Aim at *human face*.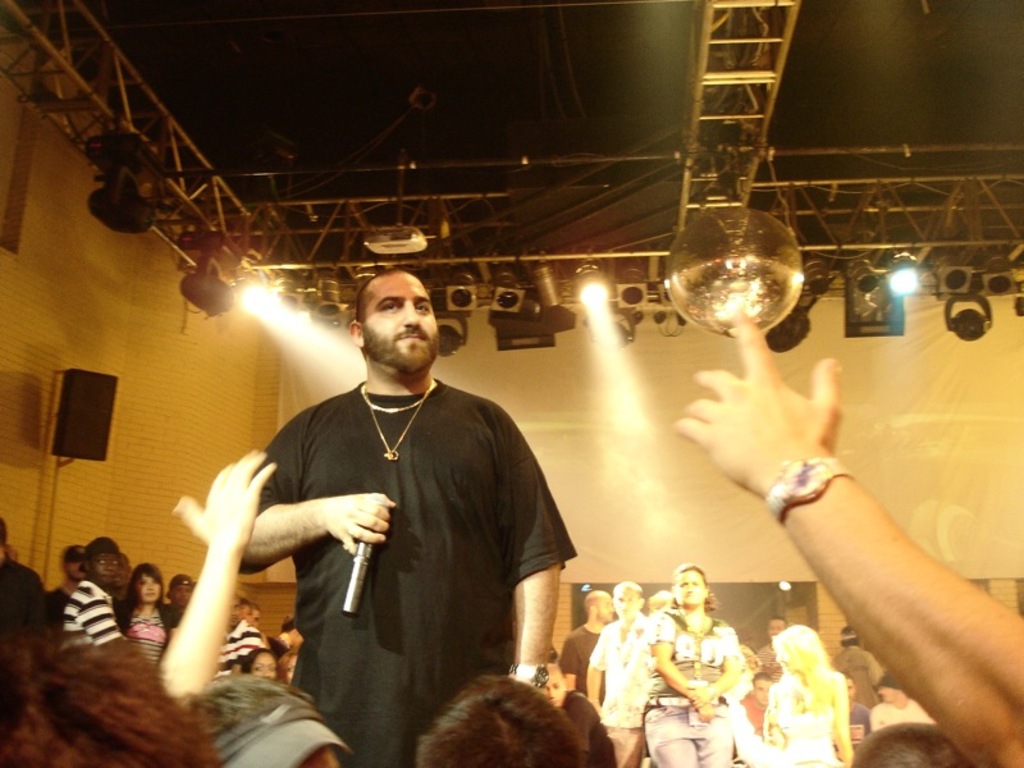
Aimed at 250,655,279,684.
